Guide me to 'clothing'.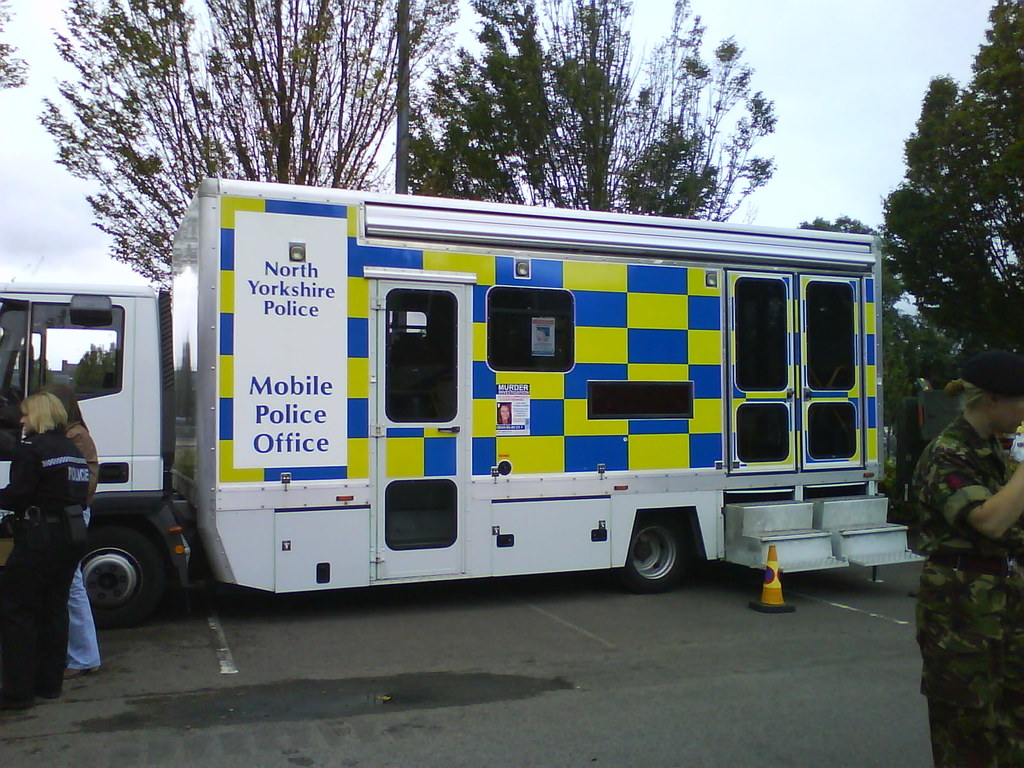
Guidance: pyautogui.locateOnScreen(3, 437, 81, 709).
